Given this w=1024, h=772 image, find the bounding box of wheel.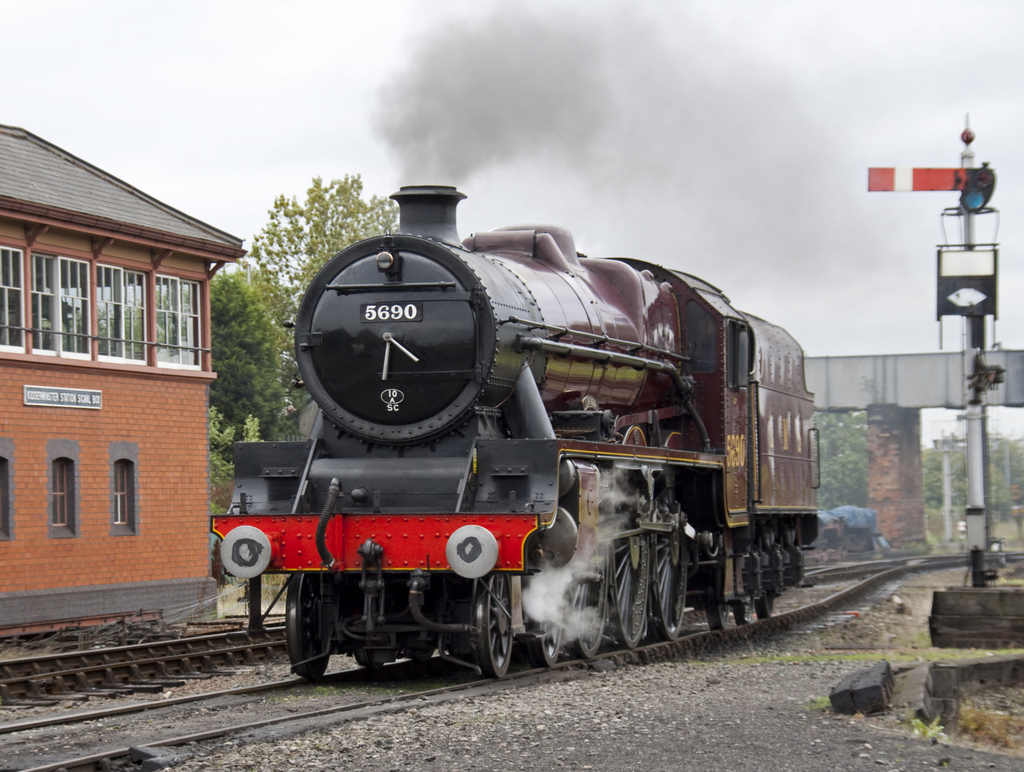
{"x1": 531, "y1": 601, "x2": 563, "y2": 668}.
